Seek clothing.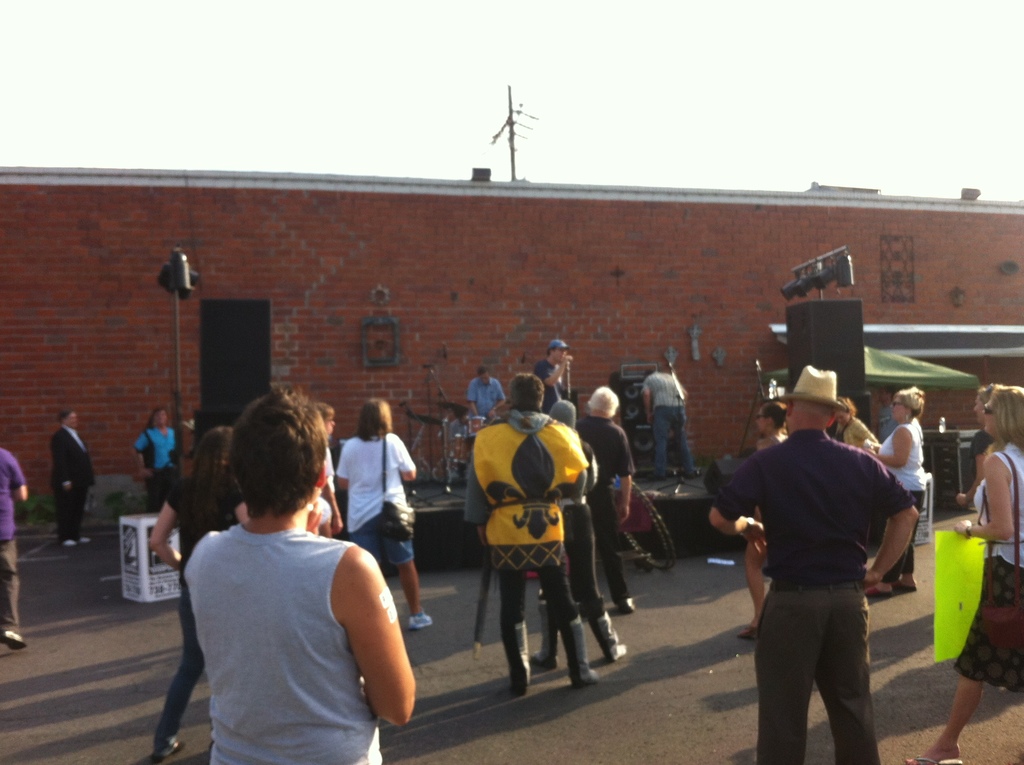
Rect(714, 424, 918, 764).
